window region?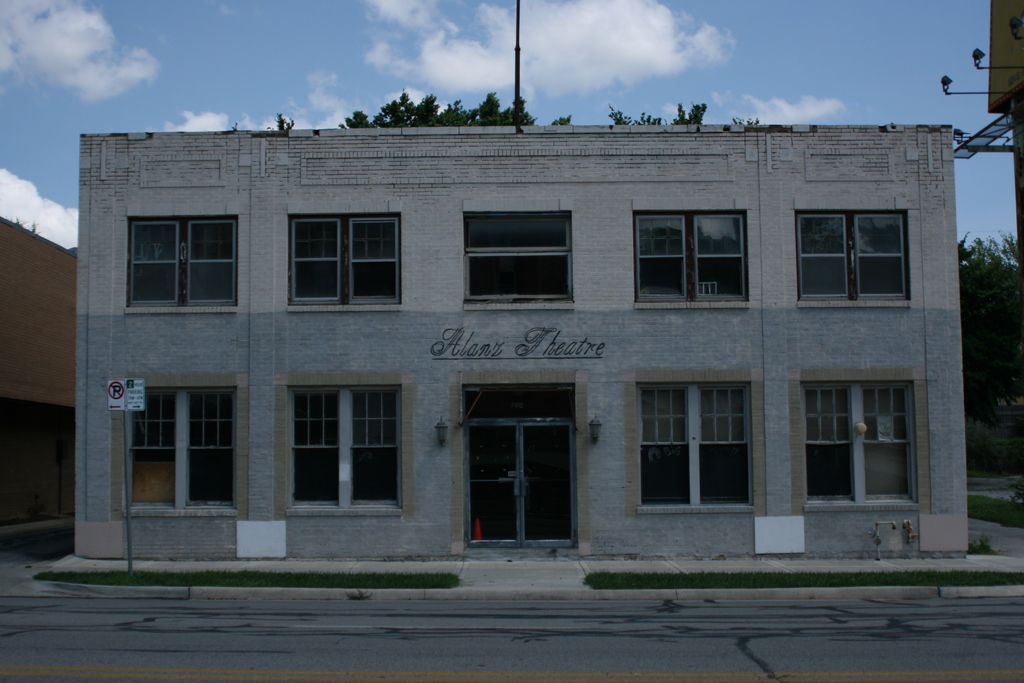
{"left": 790, "top": 210, "right": 916, "bottom": 307}
